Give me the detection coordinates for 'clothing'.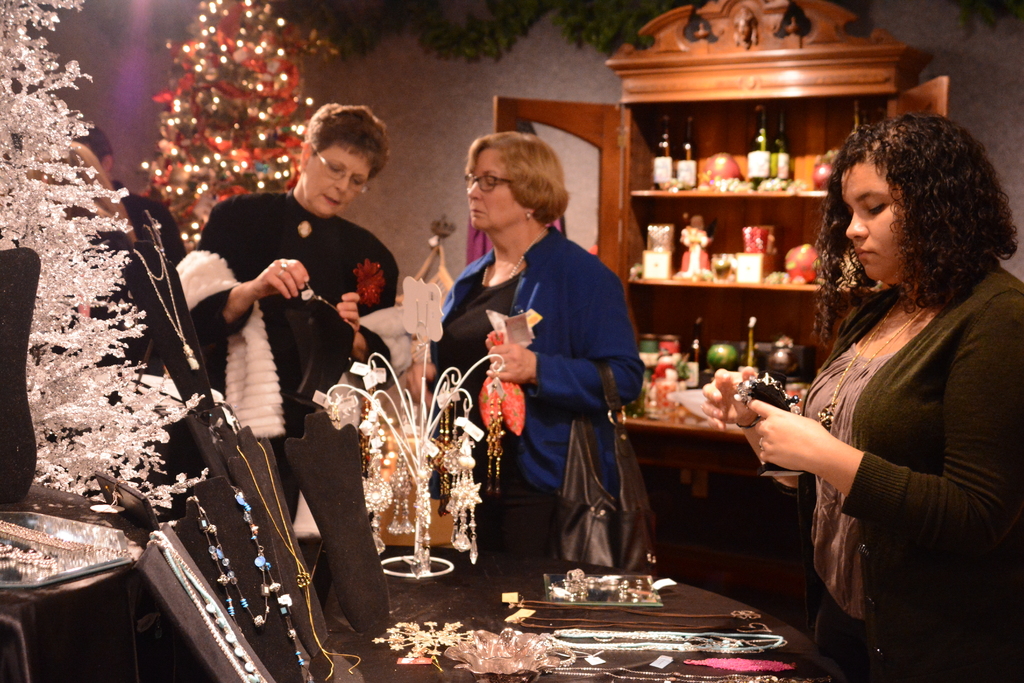
(463,179,656,591).
